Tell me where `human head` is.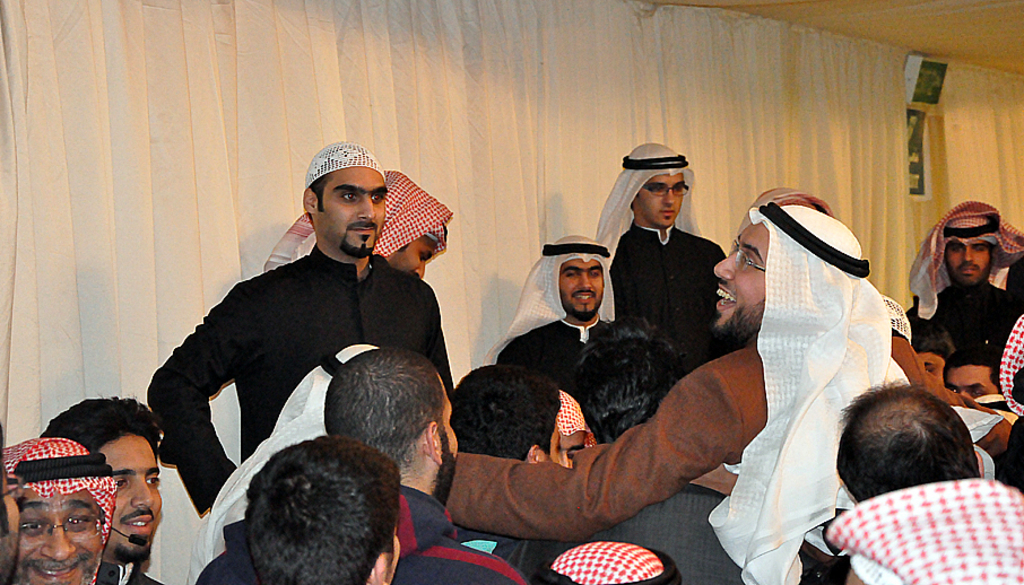
`human head` is at x1=911, y1=325, x2=955, y2=386.
